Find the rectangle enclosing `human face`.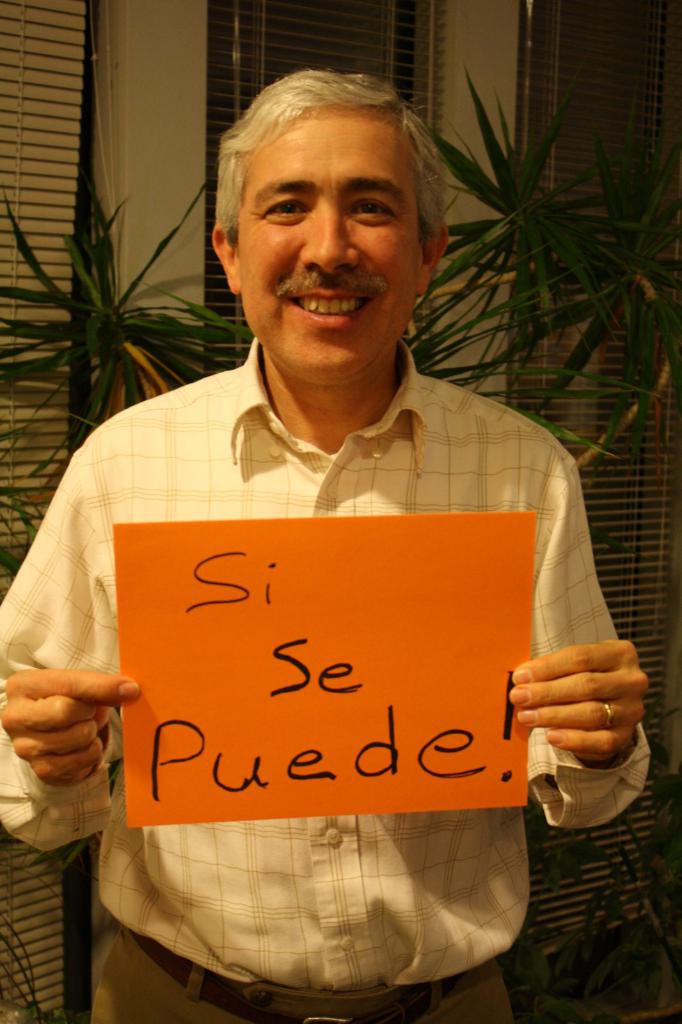
234:104:427:383.
